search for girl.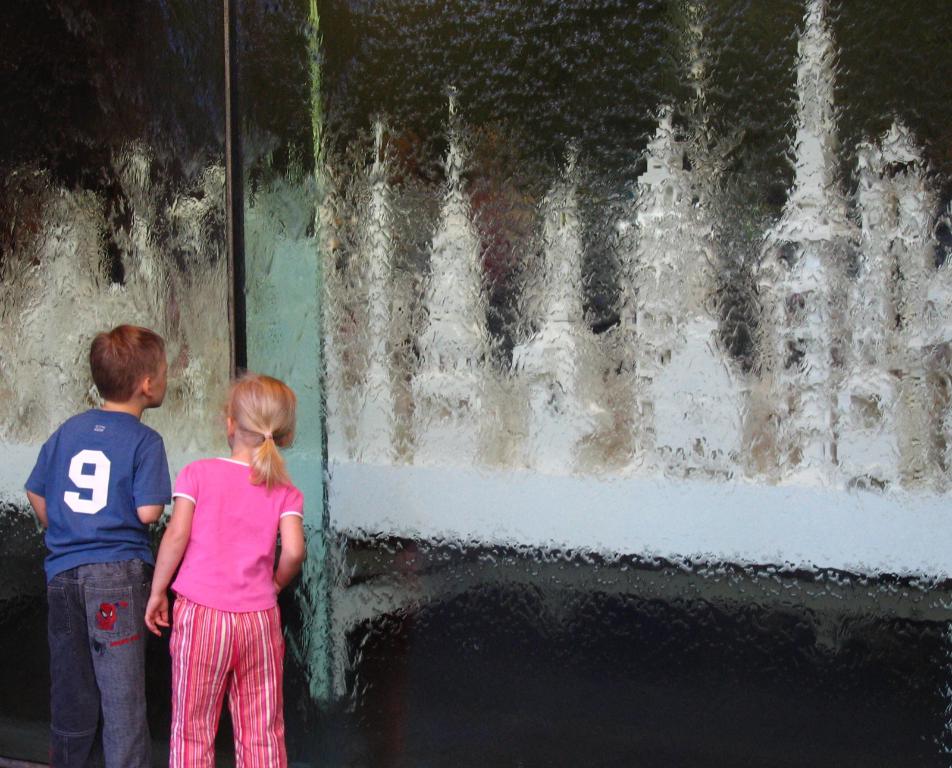
Found at x1=148 y1=377 x2=305 y2=767.
